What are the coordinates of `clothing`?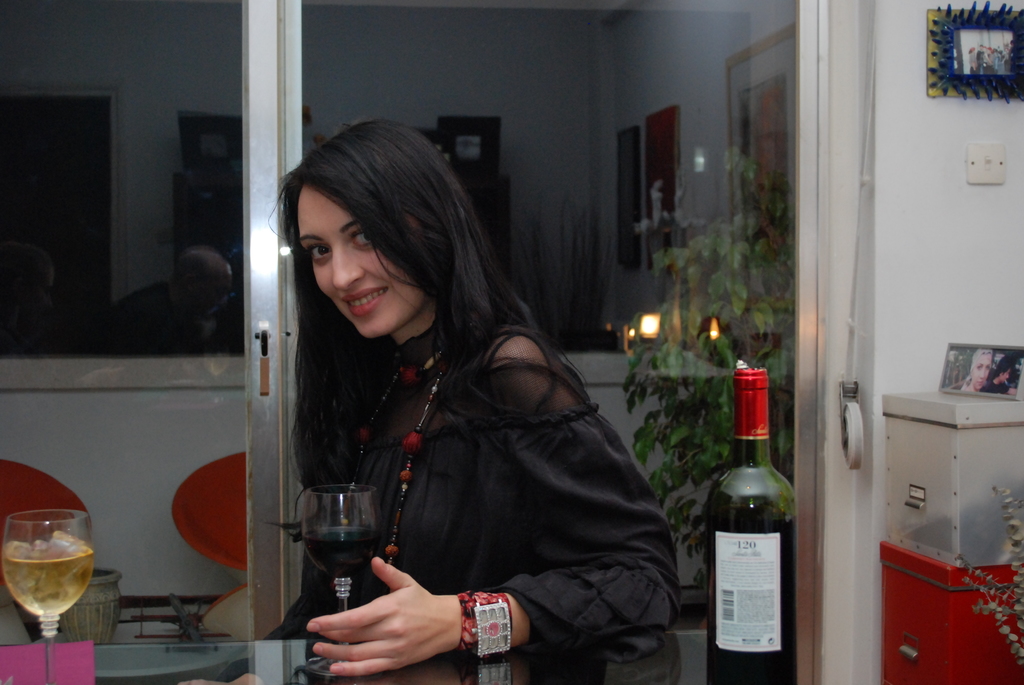
(251,244,696,677).
